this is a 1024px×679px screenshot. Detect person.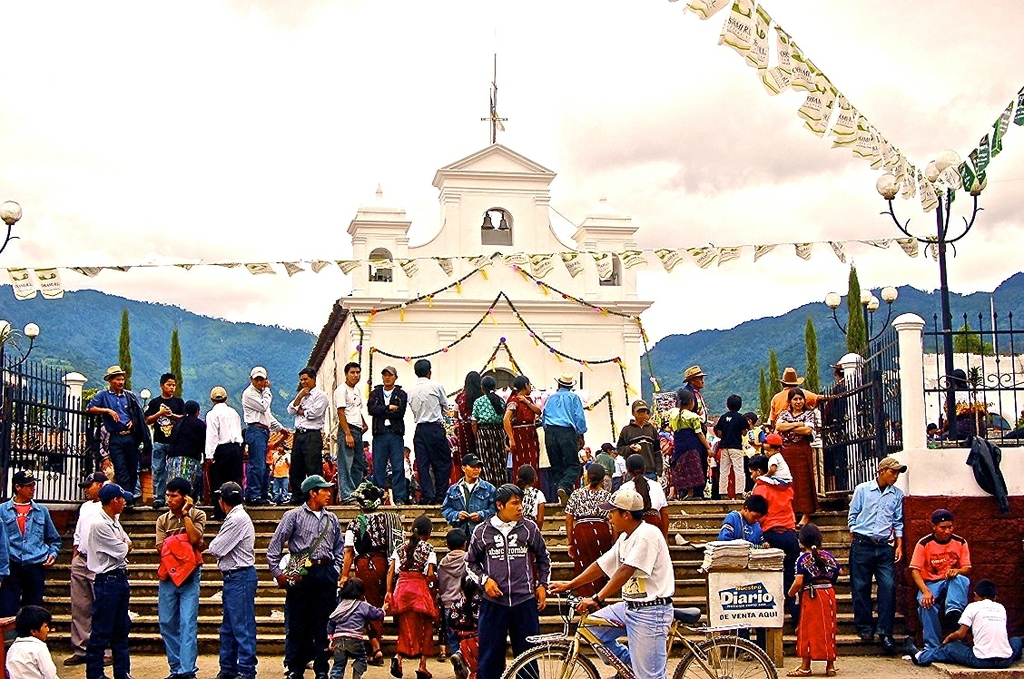
333,363,368,498.
